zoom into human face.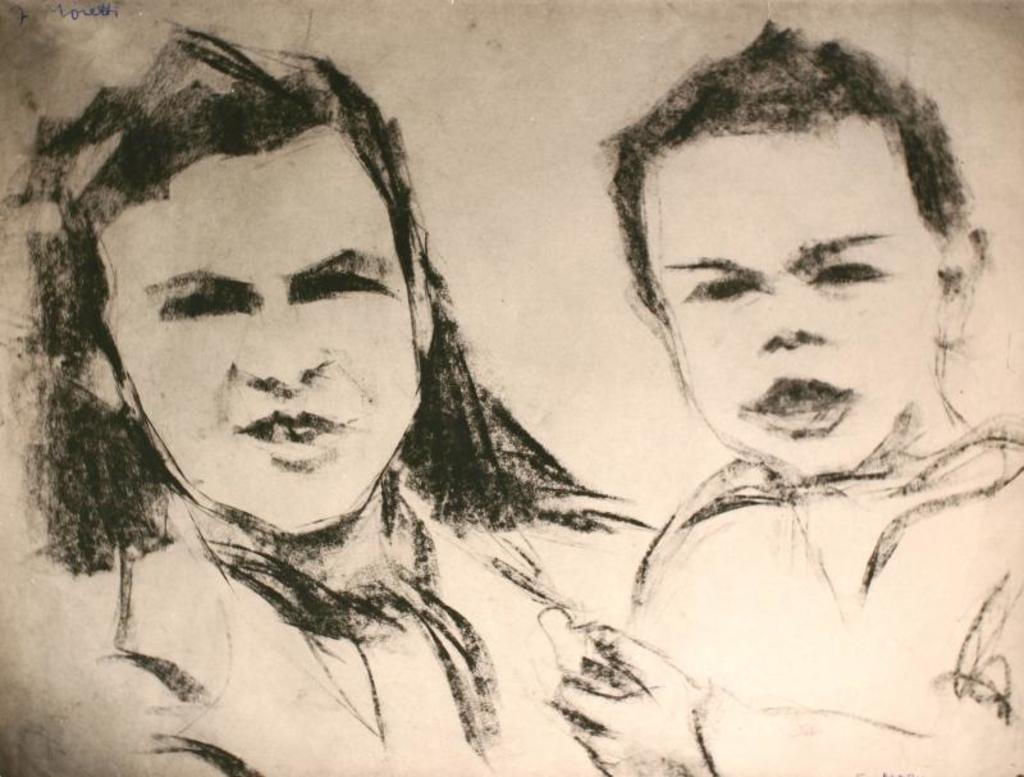
Zoom target: box(654, 127, 942, 474).
